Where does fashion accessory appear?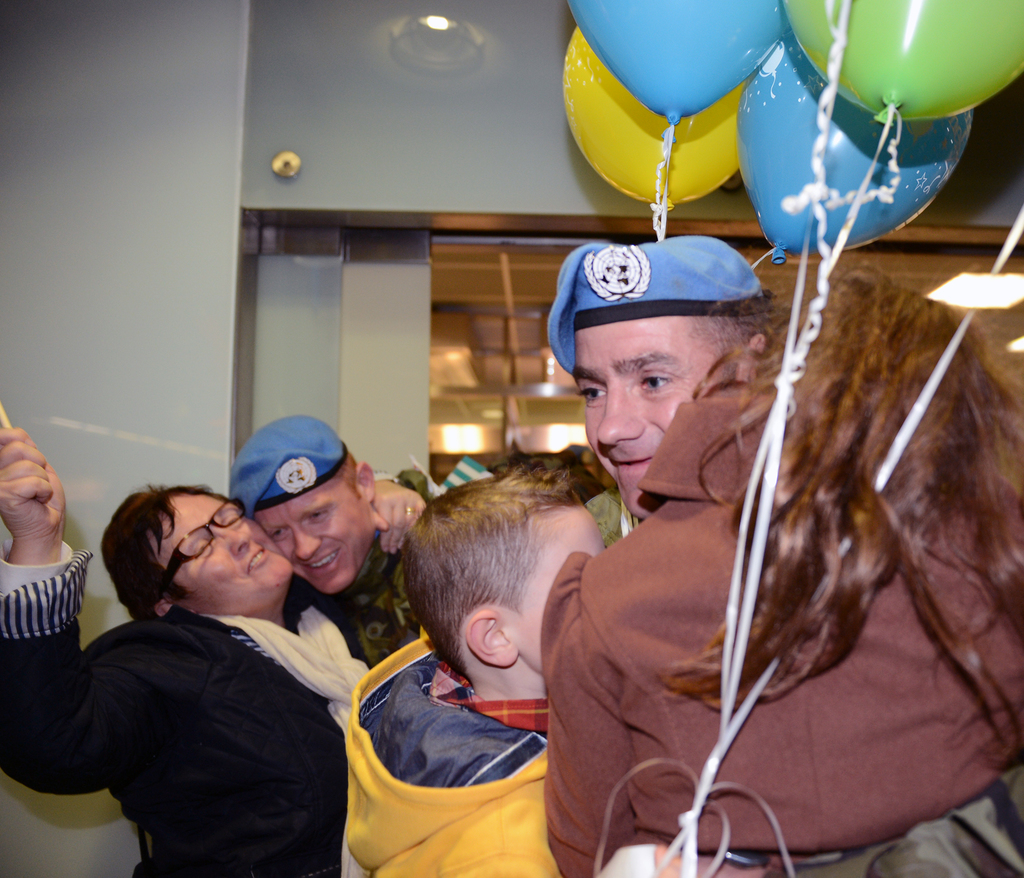
Appears at [x1=150, y1=496, x2=243, y2=600].
